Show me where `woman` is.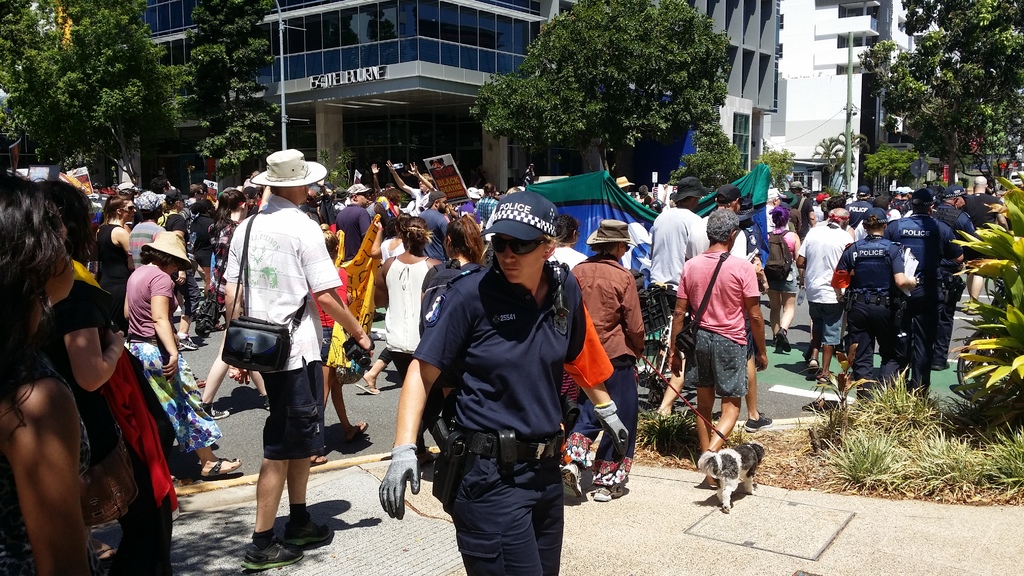
`woman` is at box=[381, 215, 444, 380].
